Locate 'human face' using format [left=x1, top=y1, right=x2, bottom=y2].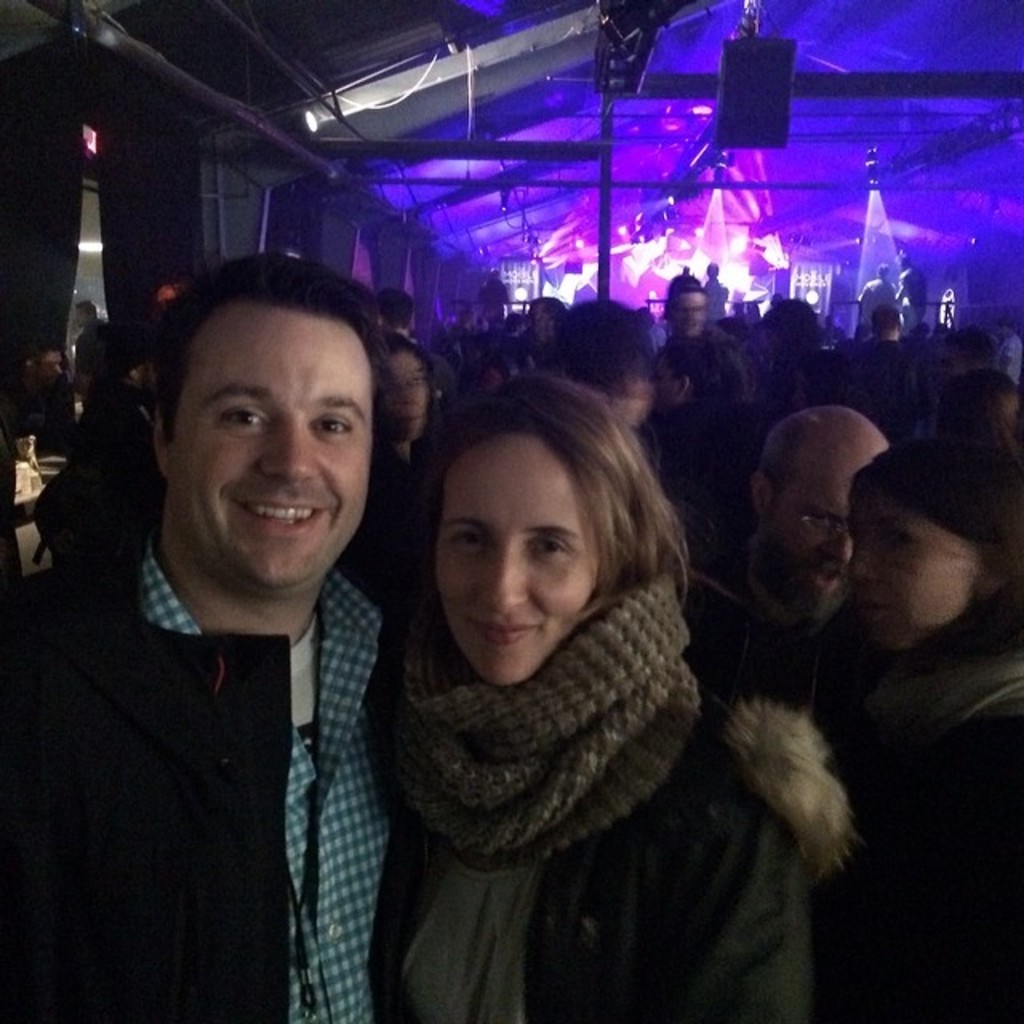
[left=838, top=472, right=984, bottom=650].
